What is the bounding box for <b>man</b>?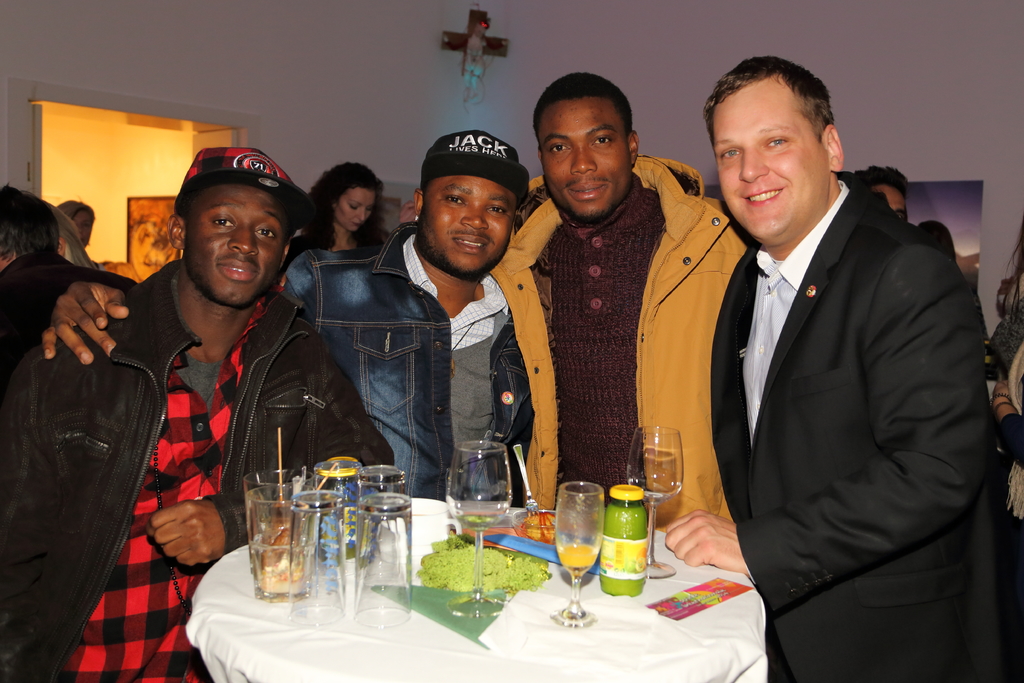
<box>0,184,145,315</box>.
